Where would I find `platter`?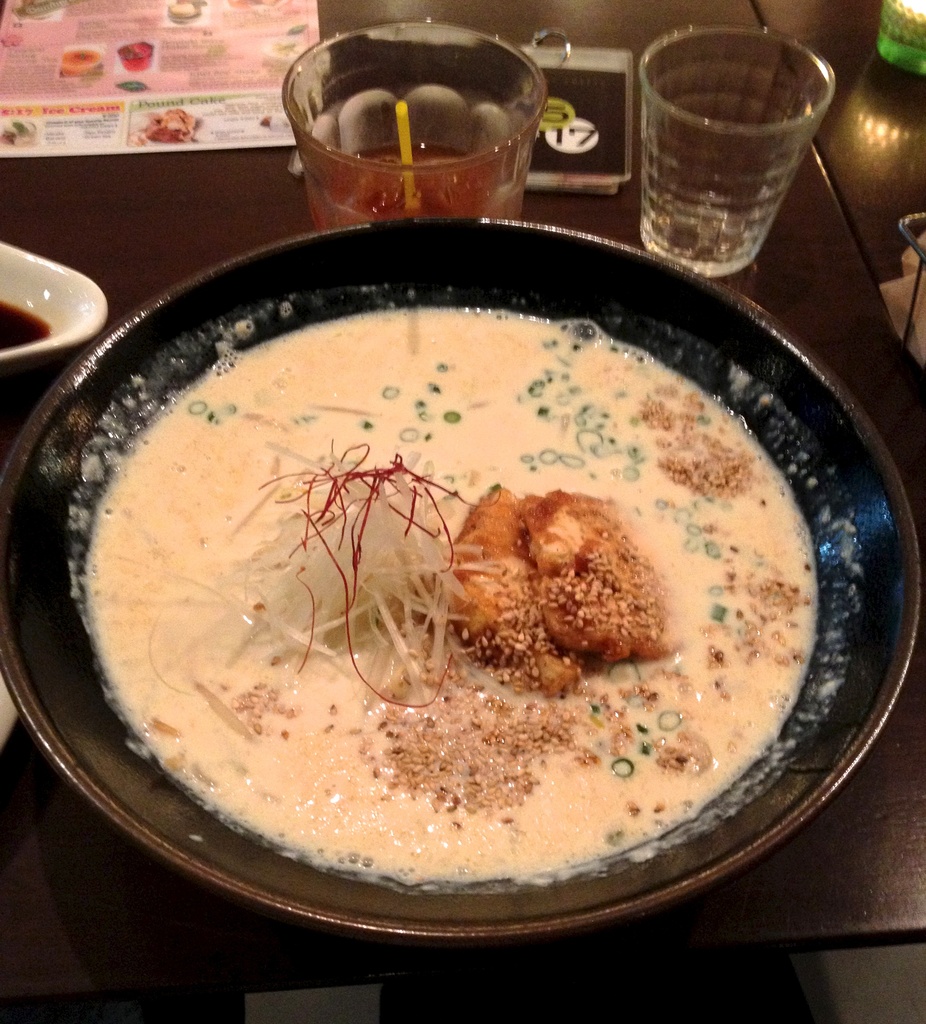
At [0,220,920,938].
